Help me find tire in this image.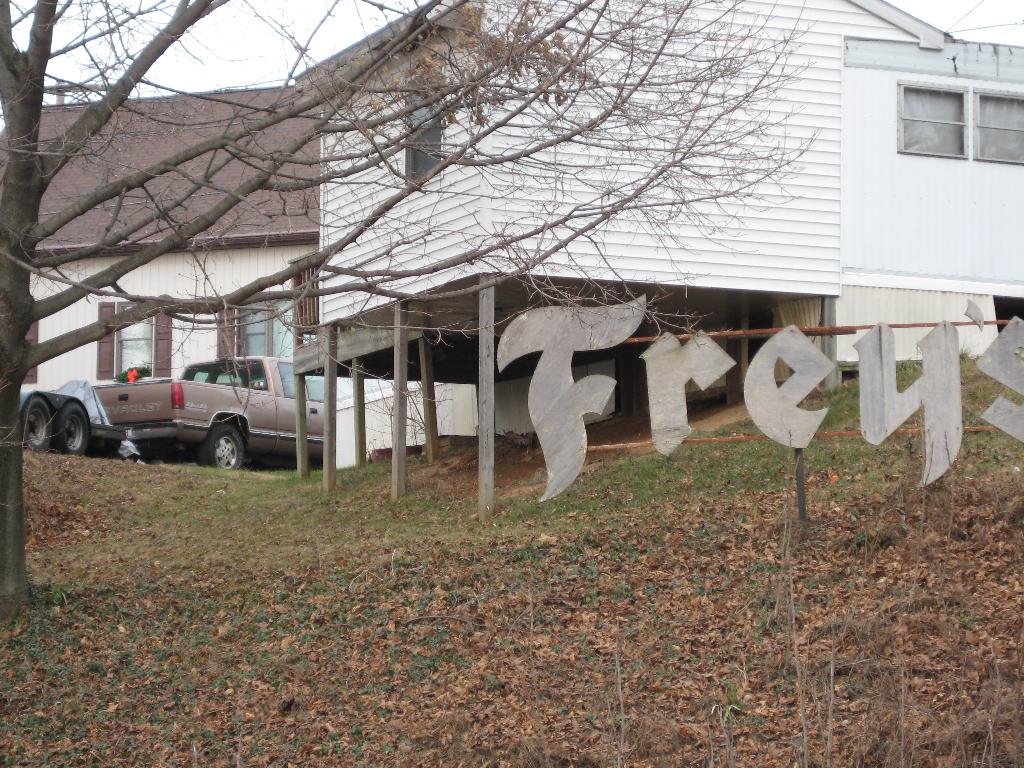
Found it: bbox=[200, 419, 238, 472].
